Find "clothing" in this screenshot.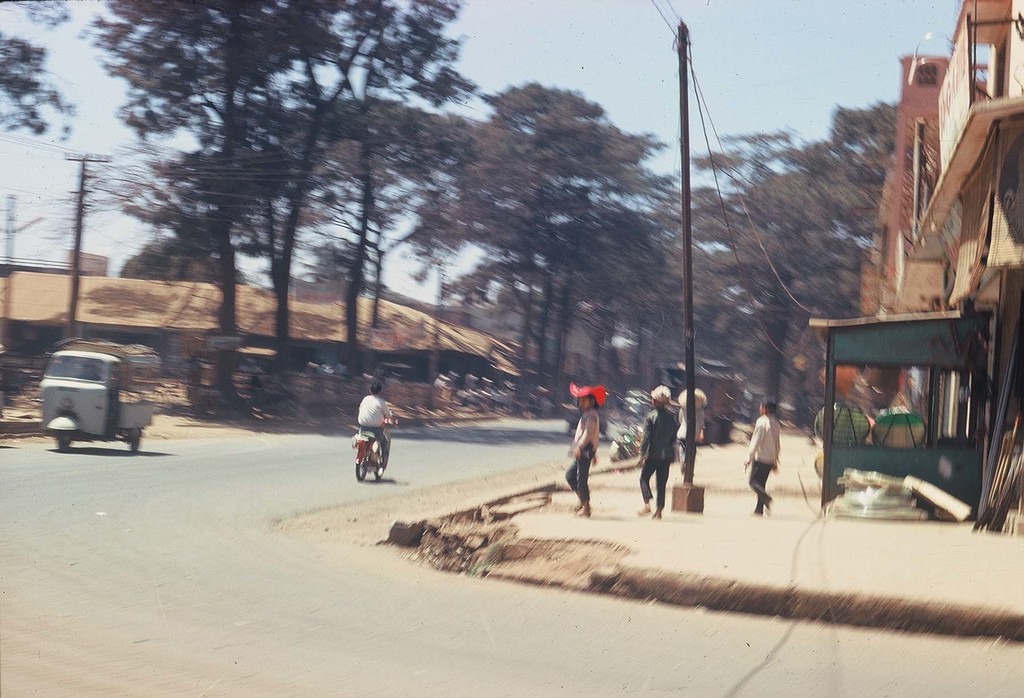
The bounding box for "clothing" is 744/412/782/508.
